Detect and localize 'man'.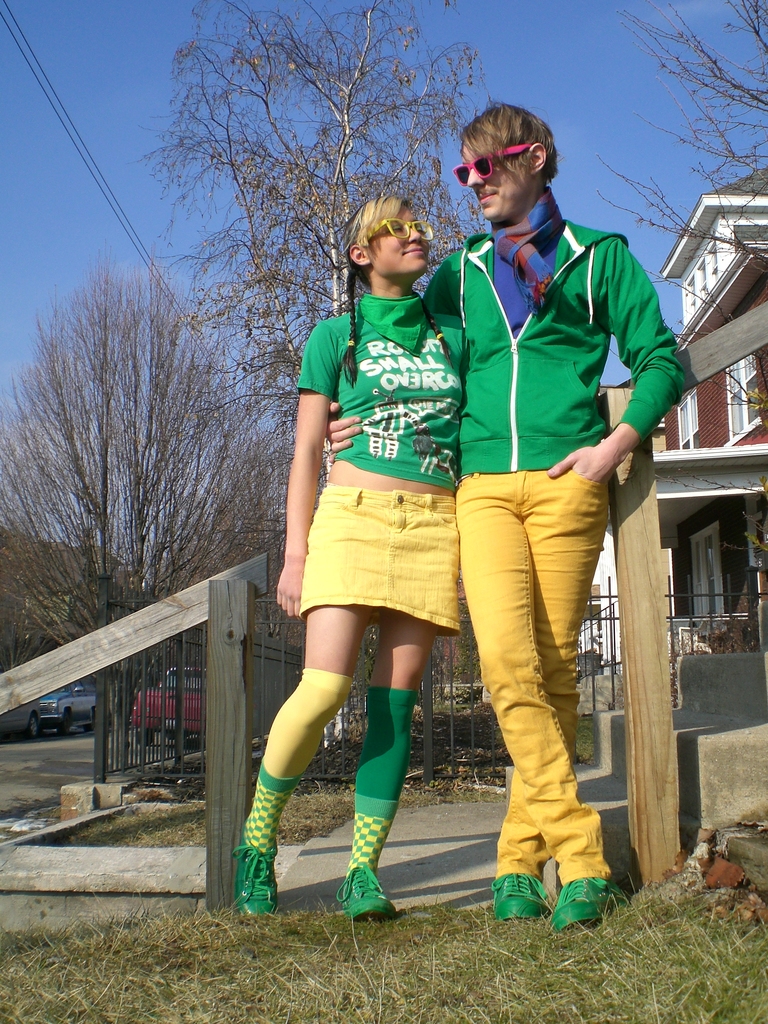
Localized at box(398, 116, 671, 911).
